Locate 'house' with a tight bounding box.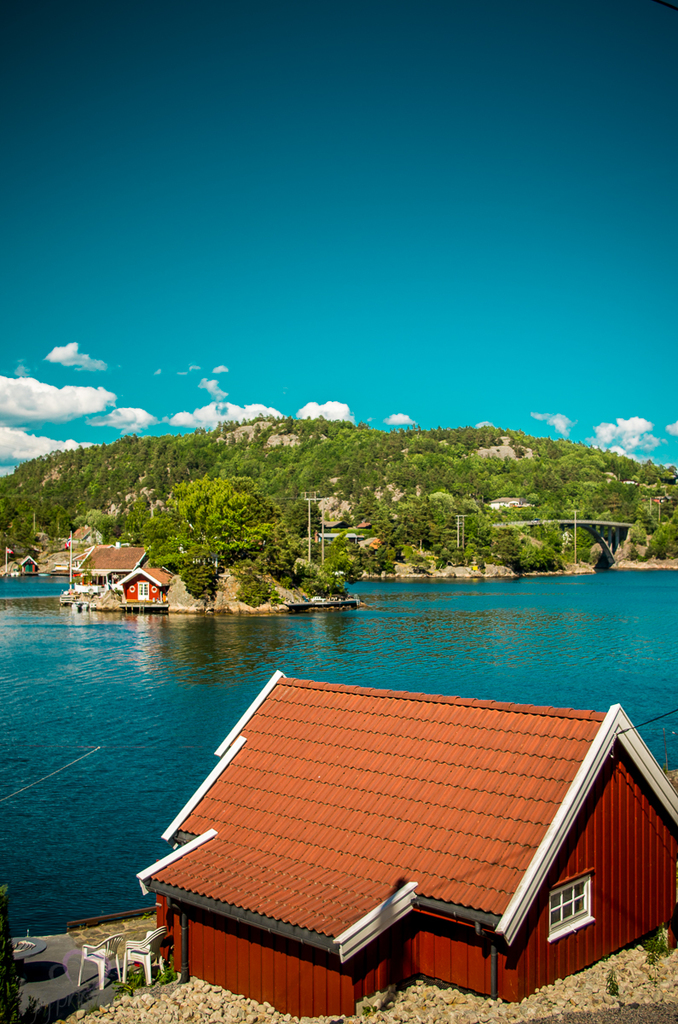
left=71, top=538, right=175, bottom=602.
